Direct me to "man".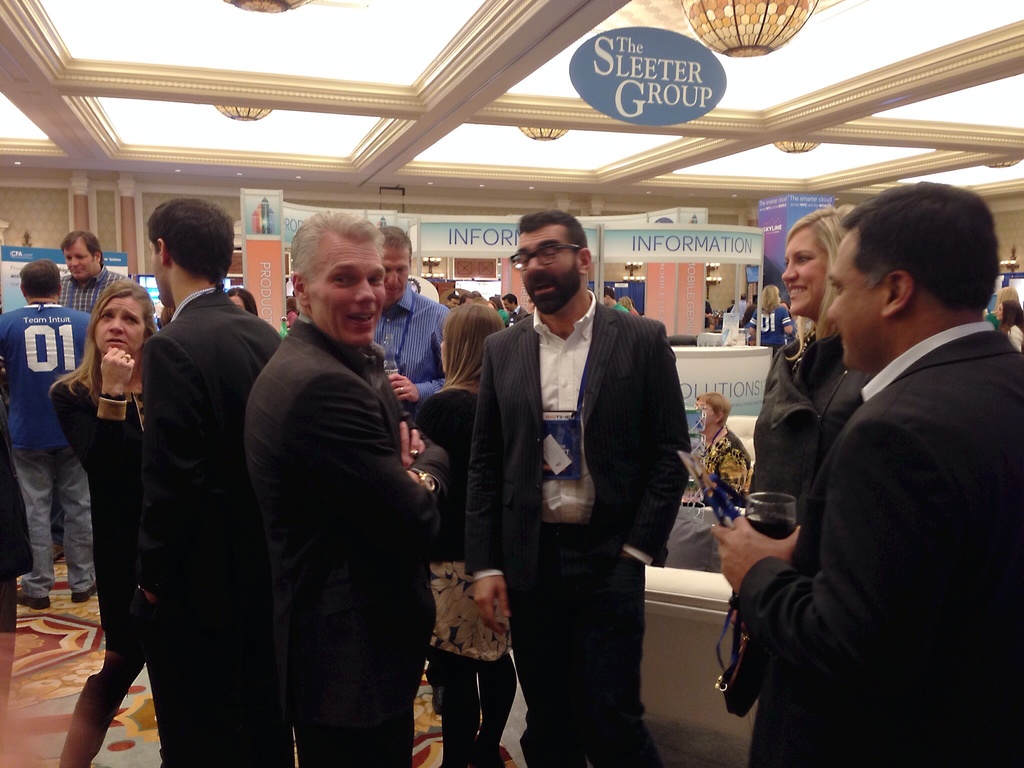
Direction: region(721, 158, 1021, 765).
